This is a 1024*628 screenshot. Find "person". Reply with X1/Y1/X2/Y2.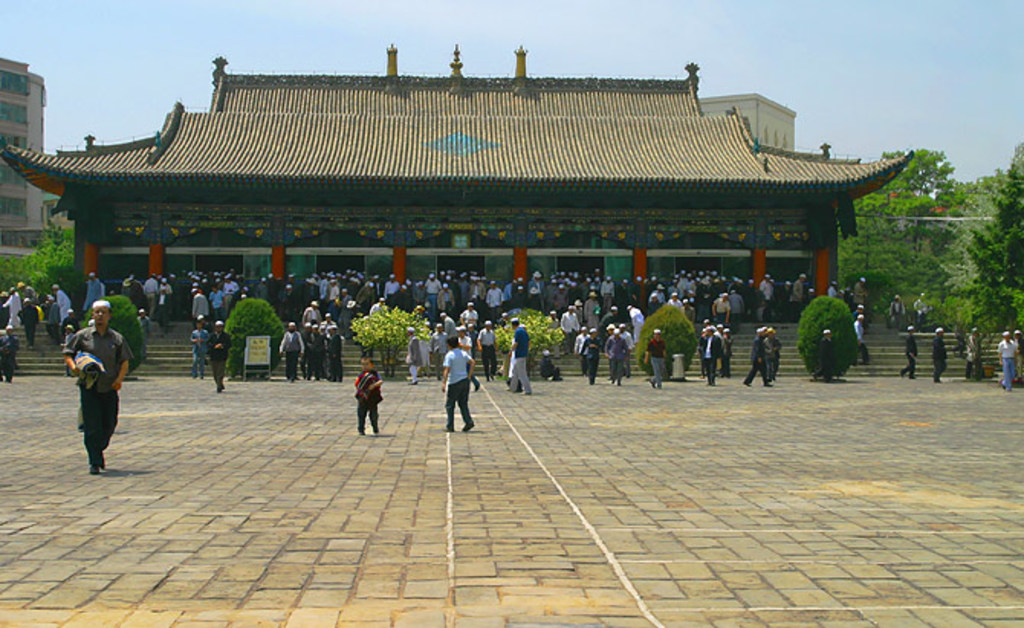
507/318/530/394.
